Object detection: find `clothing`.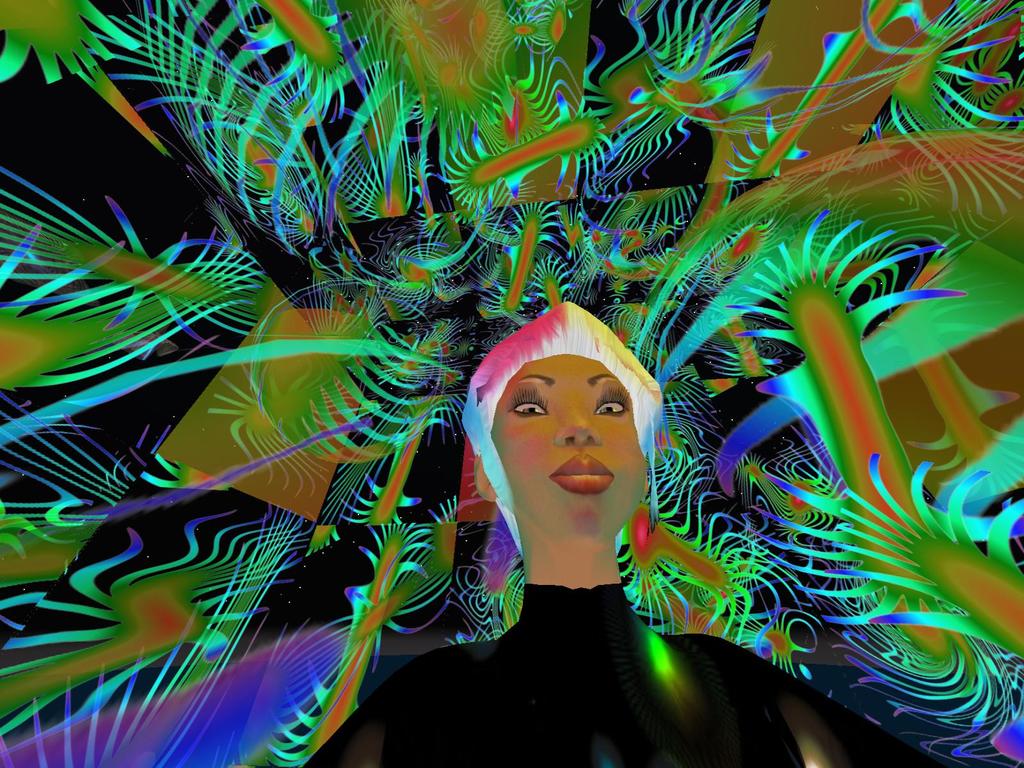
<bbox>308, 577, 943, 767</bbox>.
